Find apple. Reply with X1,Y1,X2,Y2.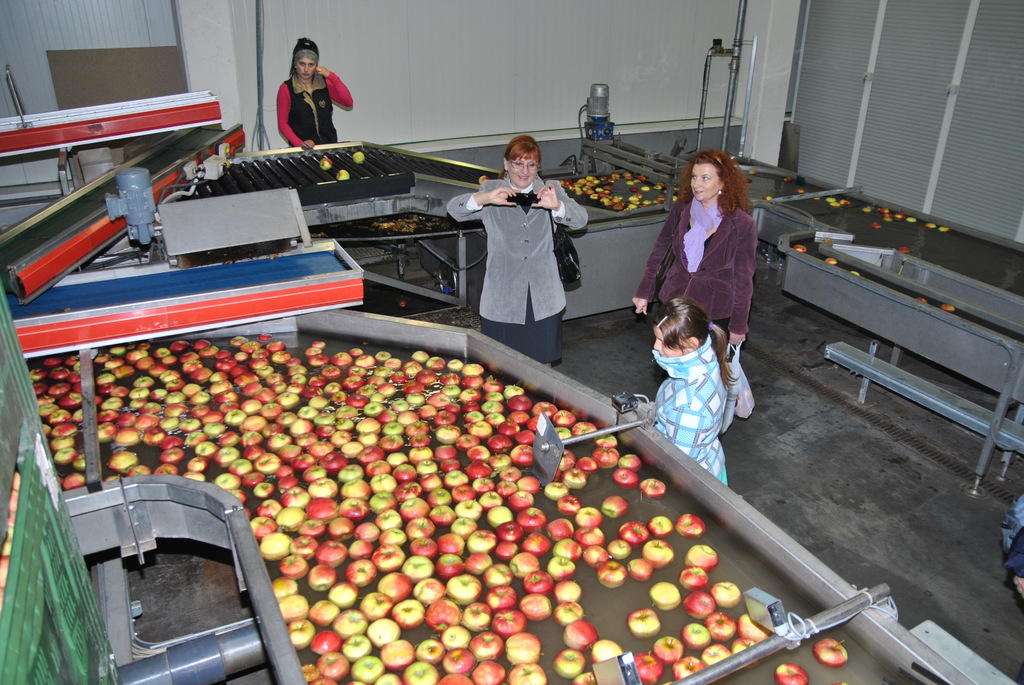
792,244,807,251.
